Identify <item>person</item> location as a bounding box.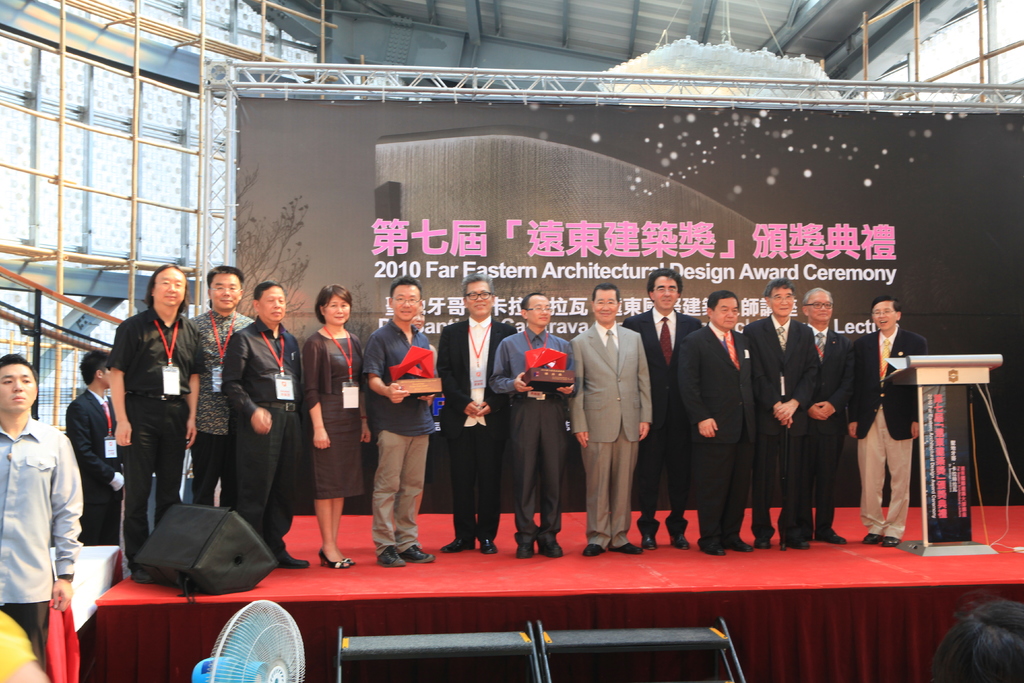
bbox=(106, 260, 204, 563).
